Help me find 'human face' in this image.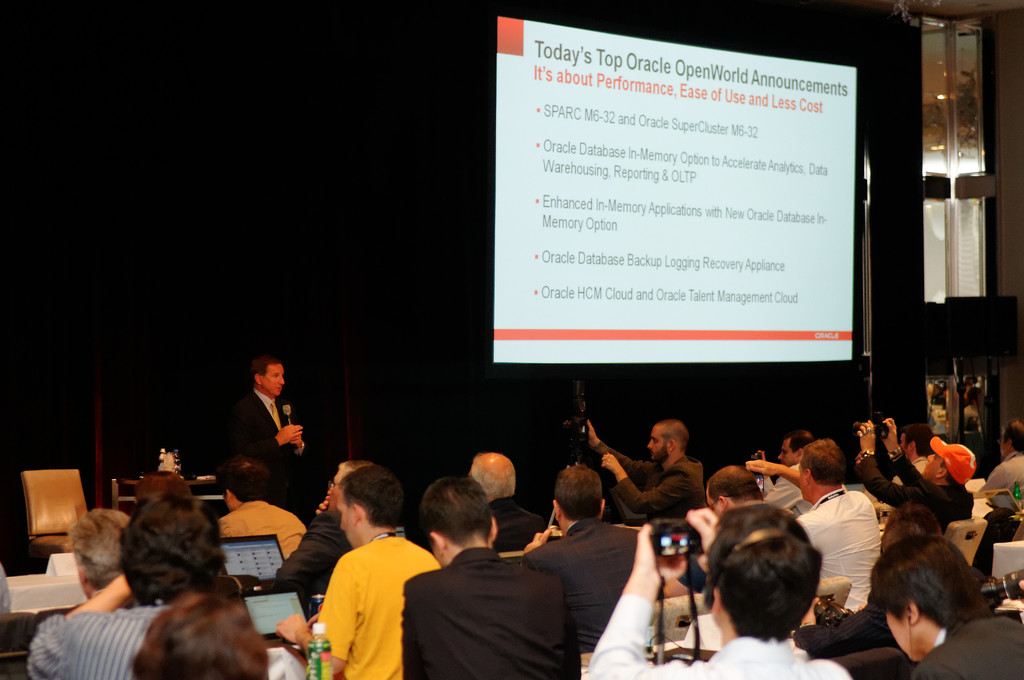
Found it: bbox(924, 455, 948, 480).
